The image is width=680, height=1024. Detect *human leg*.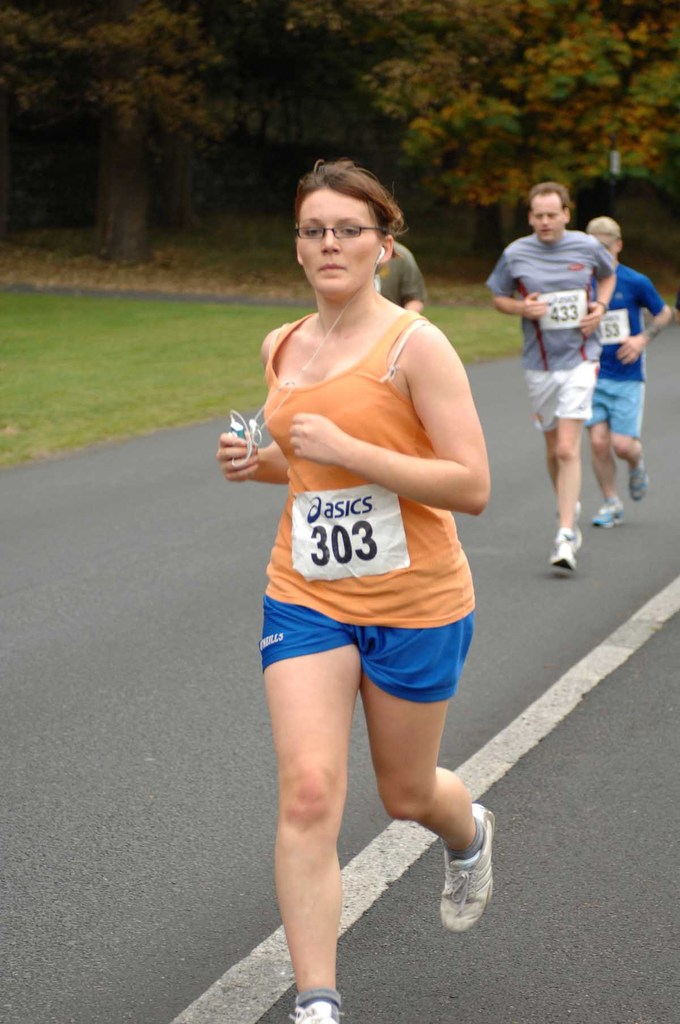
Detection: (left=521, top=369, right=584, bottom=566).
